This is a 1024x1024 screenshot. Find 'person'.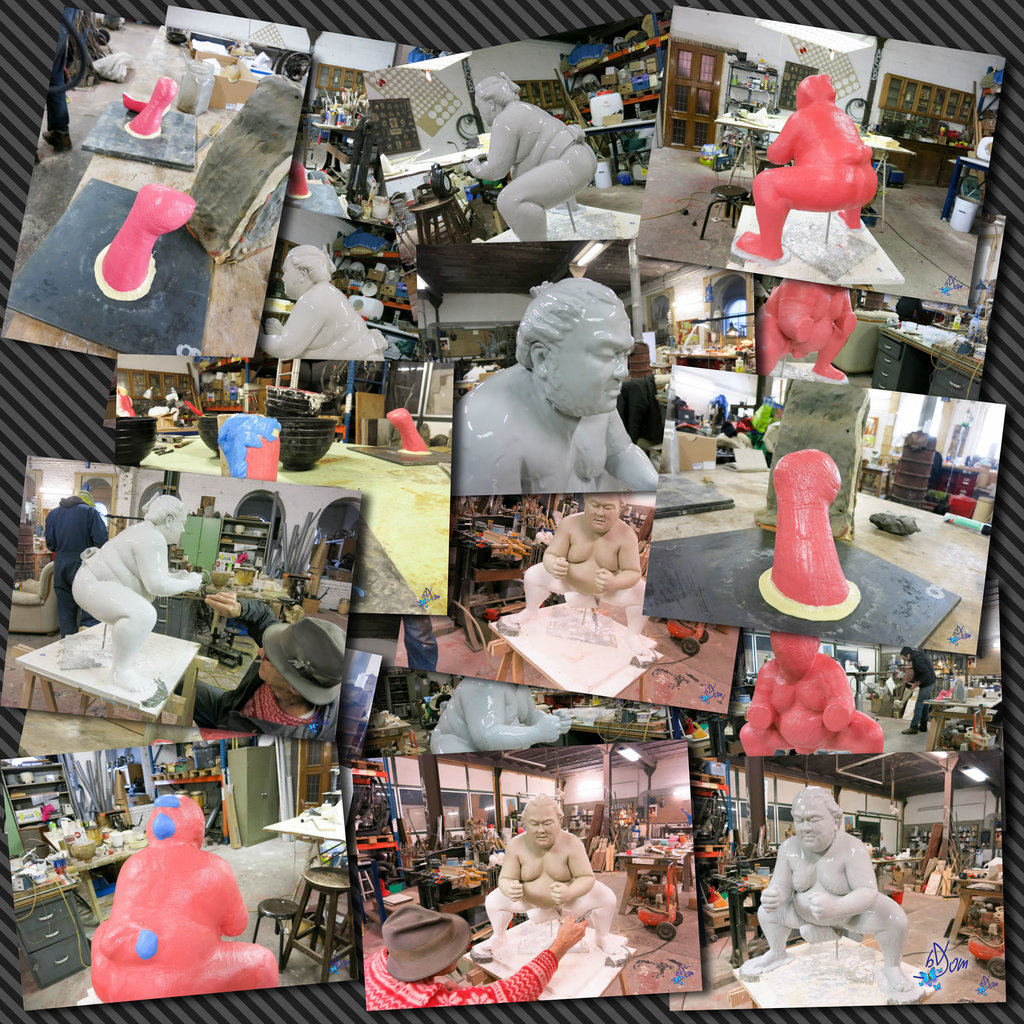
Bounding box: <box>744,784,912,991</box>.
